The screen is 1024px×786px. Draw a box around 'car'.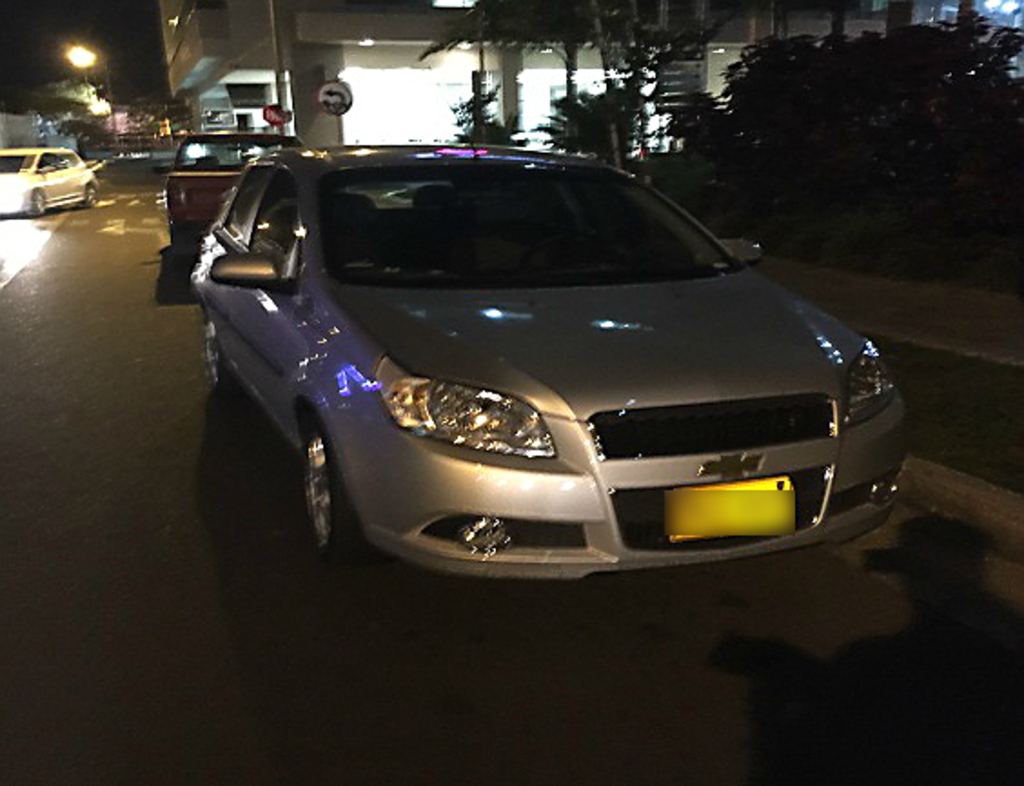
box(174, 142, 910, 574).
